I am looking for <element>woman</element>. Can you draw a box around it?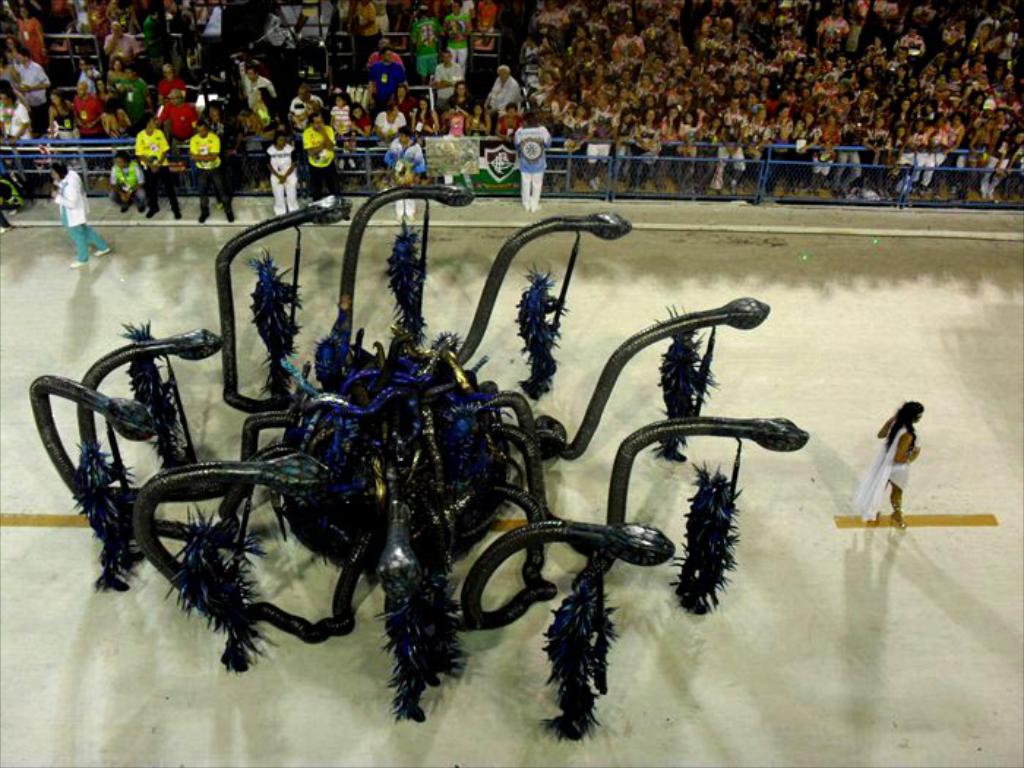
Sure, the bounding box is [left=443, top=79, right=474, bottom=108].
